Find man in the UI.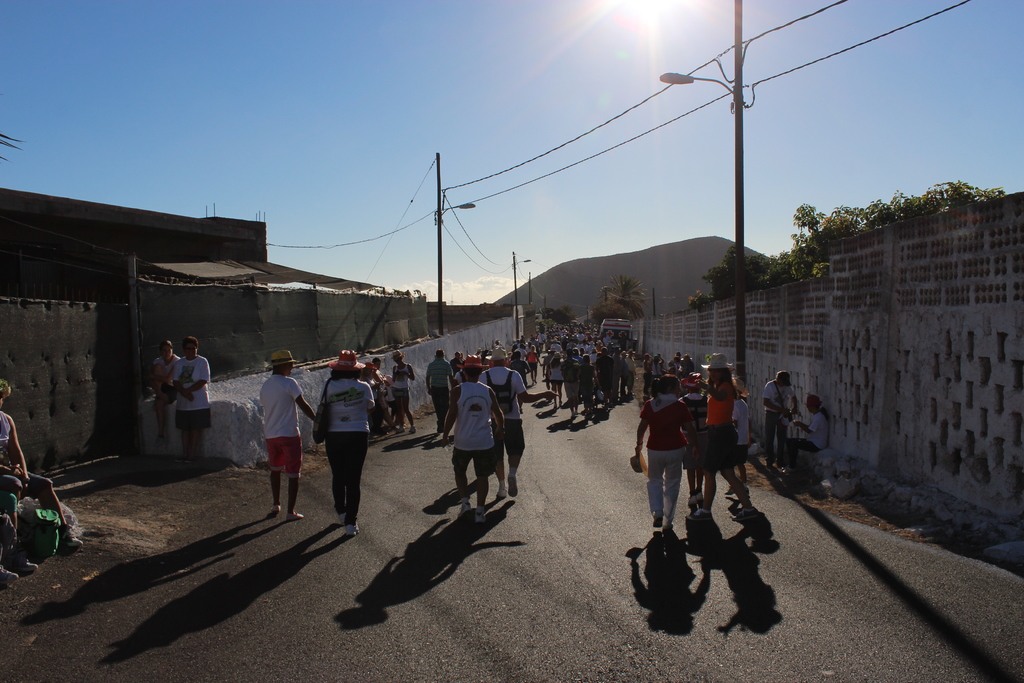
UI element at <bbox>260, 349, 315, 520</bbox>.
